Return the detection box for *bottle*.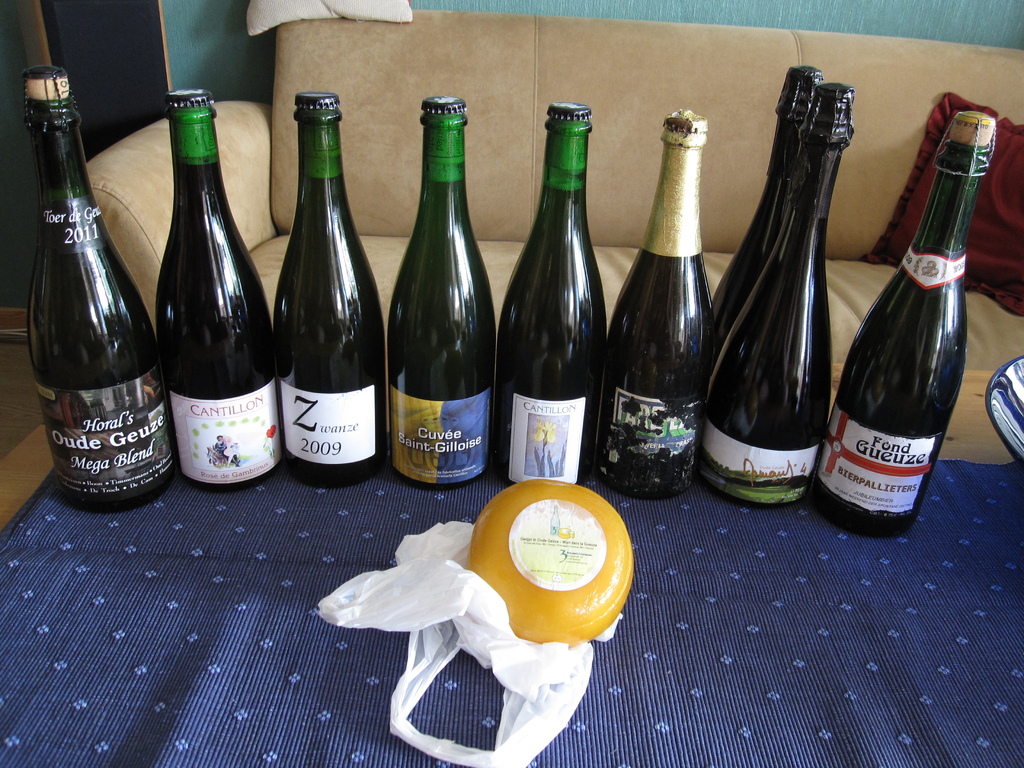
[x1=495, y1=104, x2=610, y2=487].
